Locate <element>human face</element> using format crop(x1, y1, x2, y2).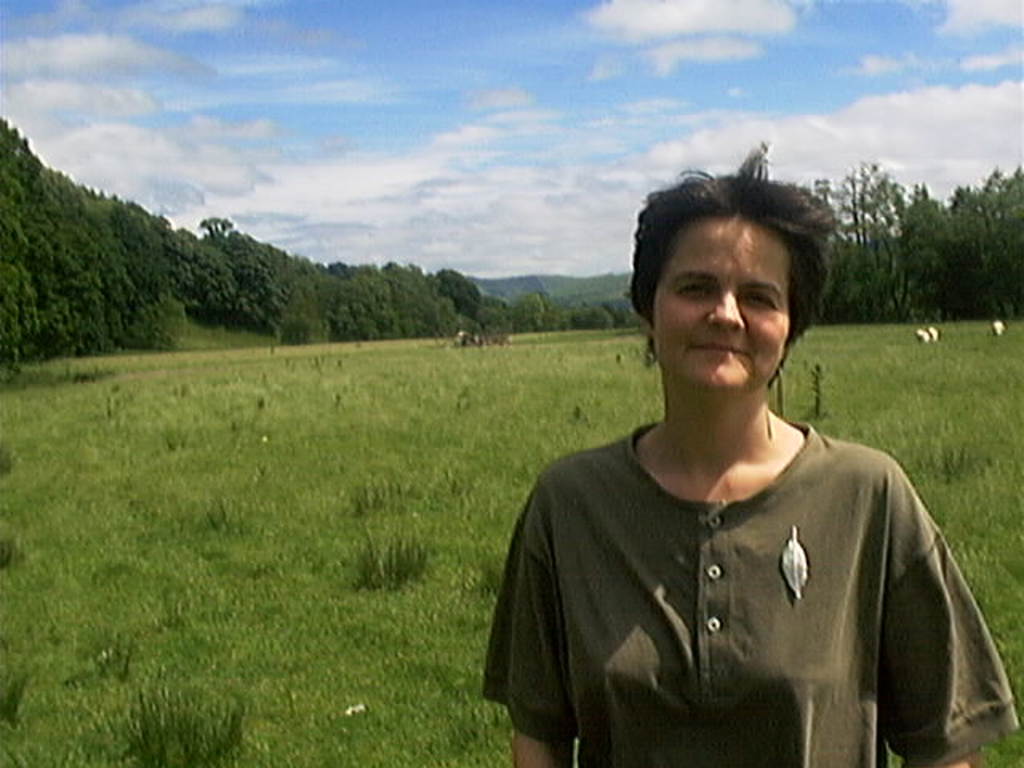
crop(648, 218, 792, 397).
